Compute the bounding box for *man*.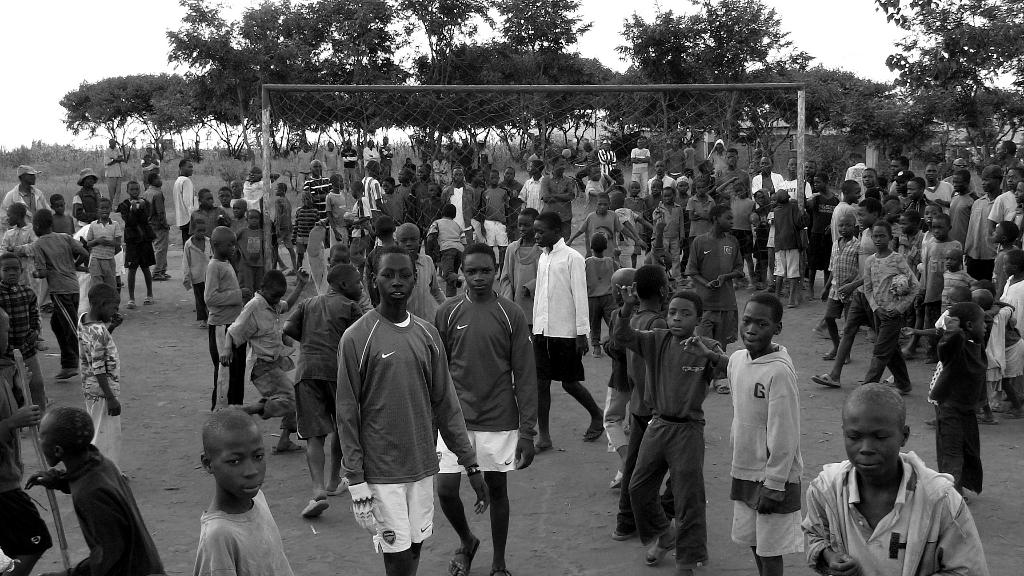
Rect(104, 136, 126, 205).
